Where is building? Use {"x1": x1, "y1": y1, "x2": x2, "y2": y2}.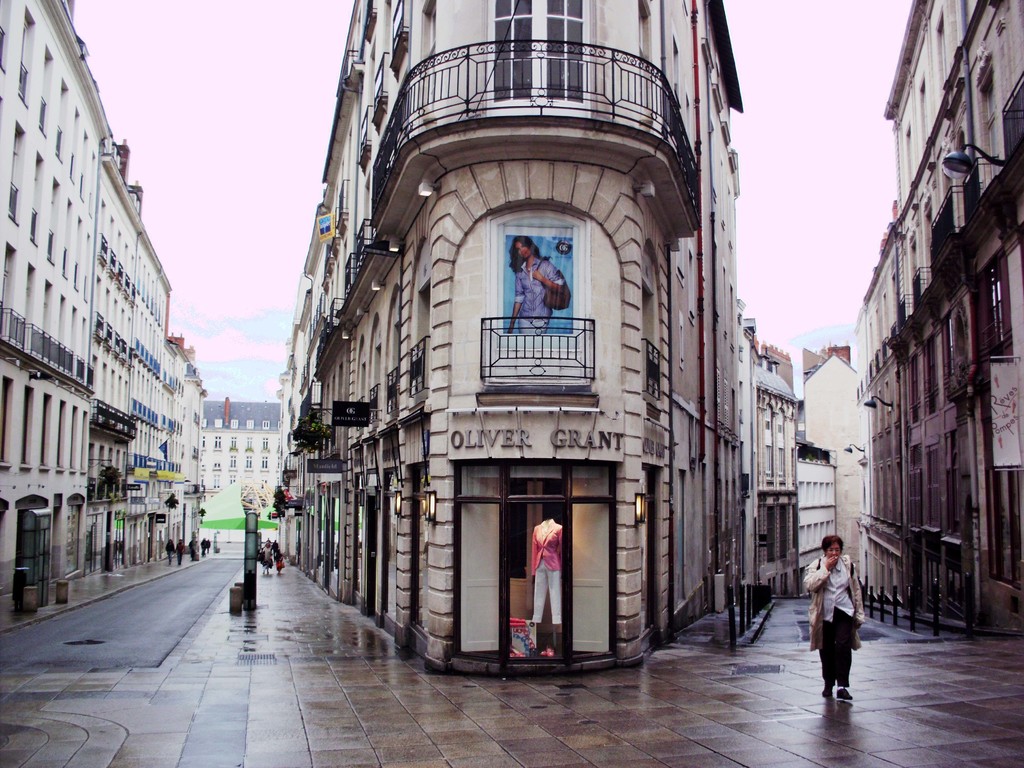
{"x1": 276, "y1": 0, "x2": 758, "y2": 673}.
